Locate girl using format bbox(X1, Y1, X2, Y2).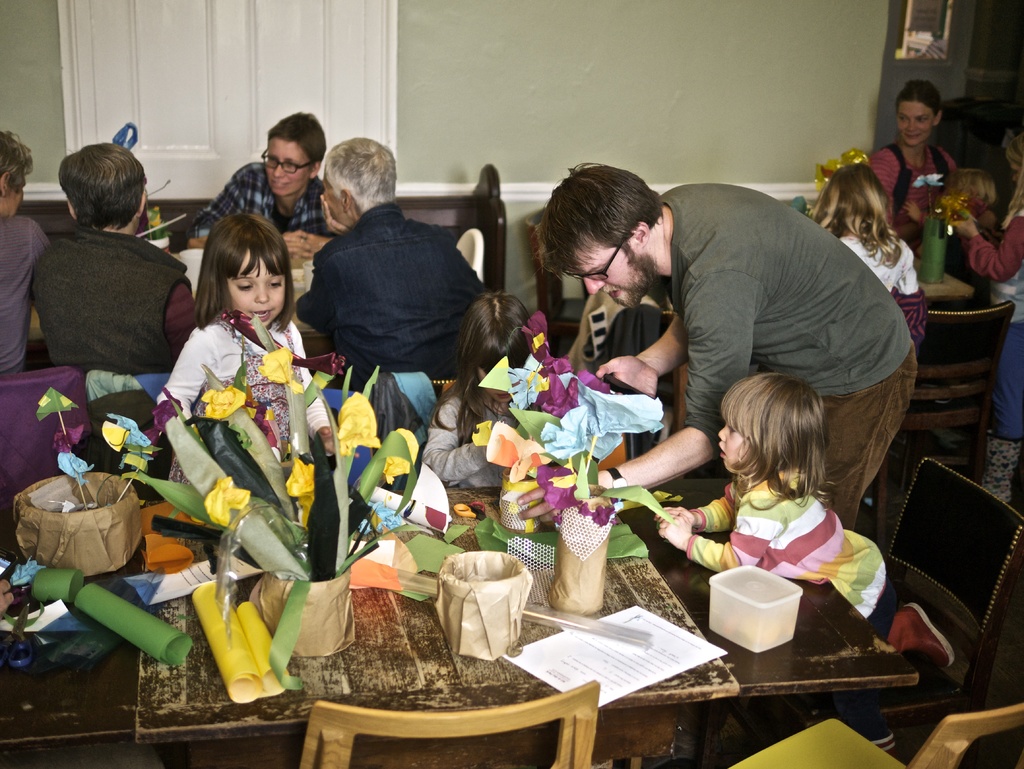
bbox(653, 369, 949, 676).
